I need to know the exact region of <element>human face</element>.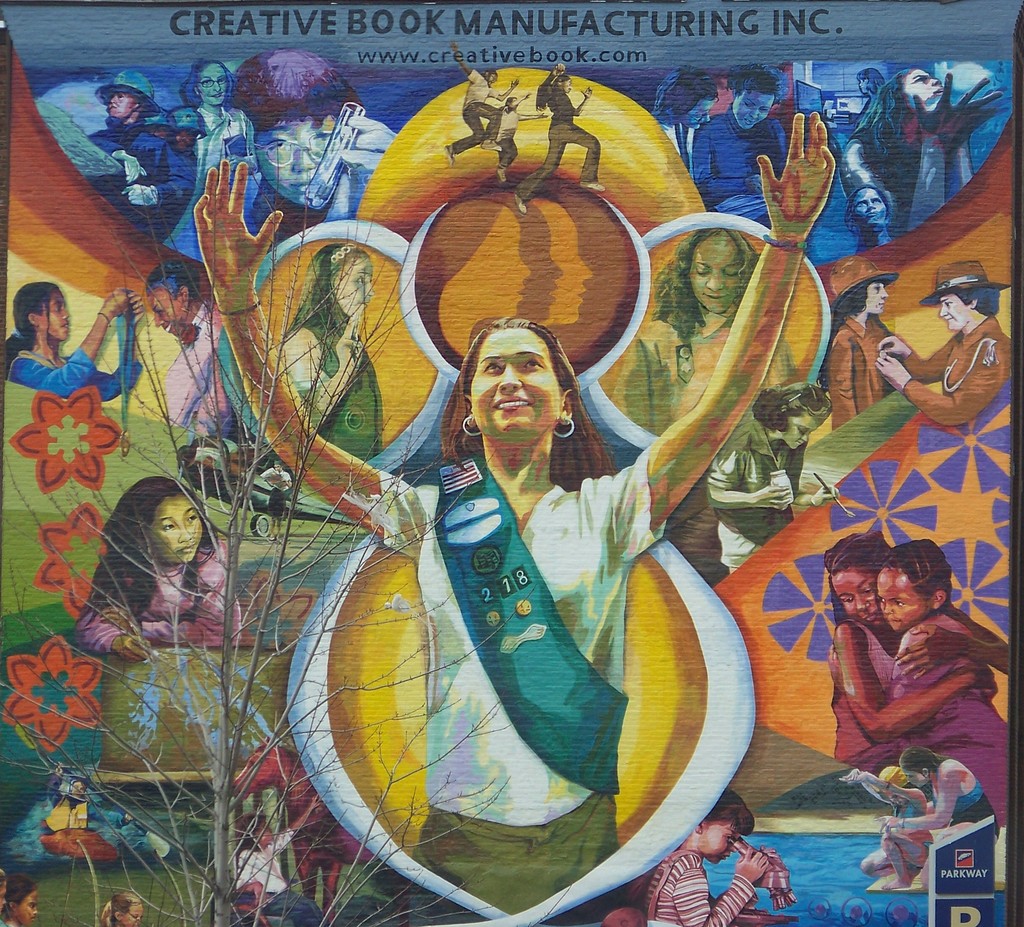
Region: 830:565:888:630.
